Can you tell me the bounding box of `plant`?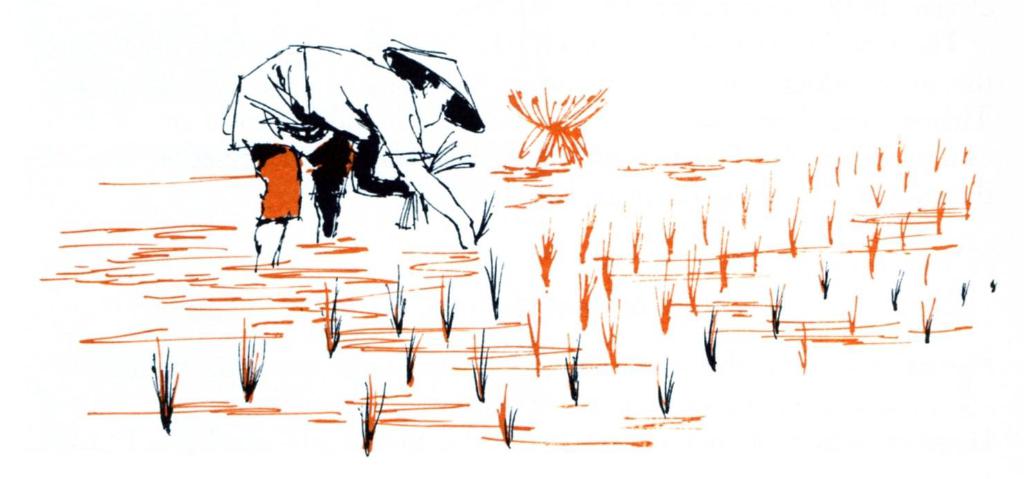
887/262/910/310.
